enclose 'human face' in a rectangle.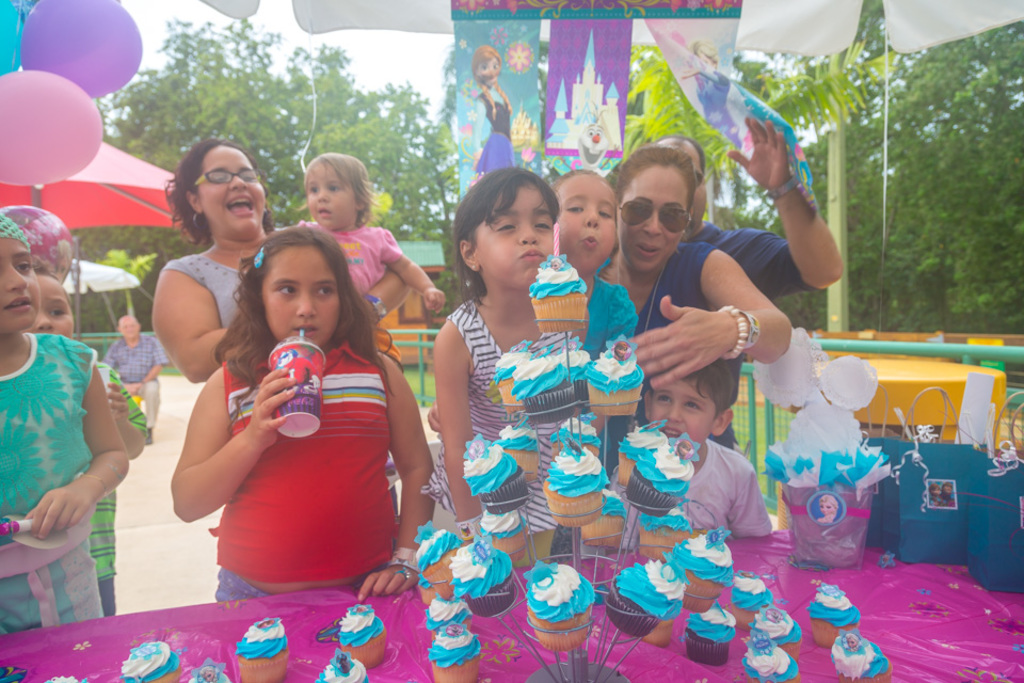
259,243,334,349.
